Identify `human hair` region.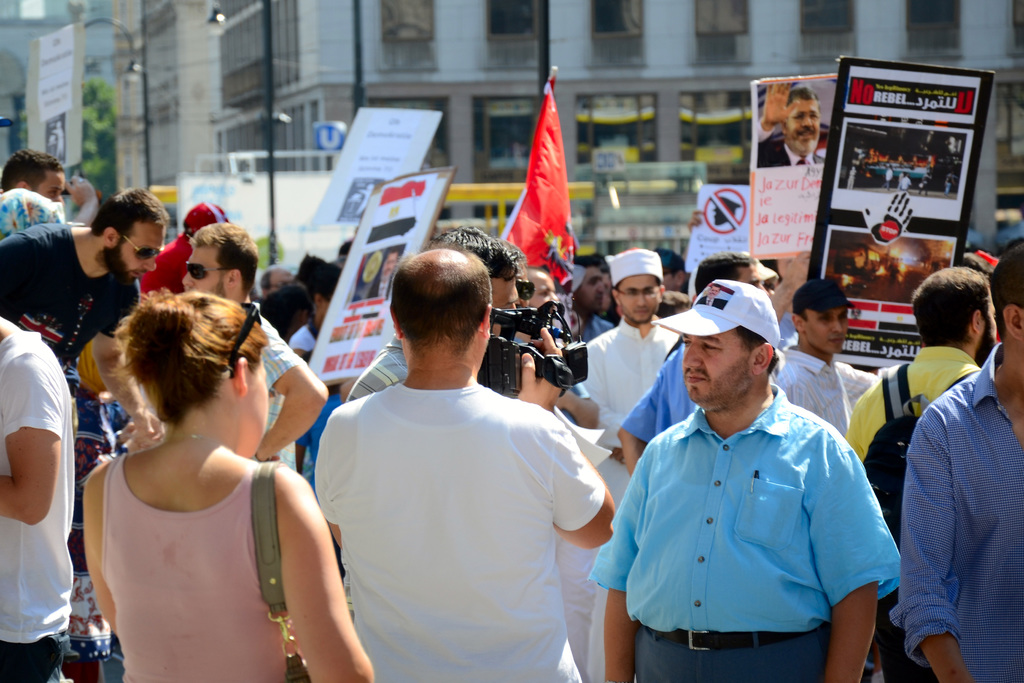
Region: <bbox>787, 83, 821, 104</bbox>.
